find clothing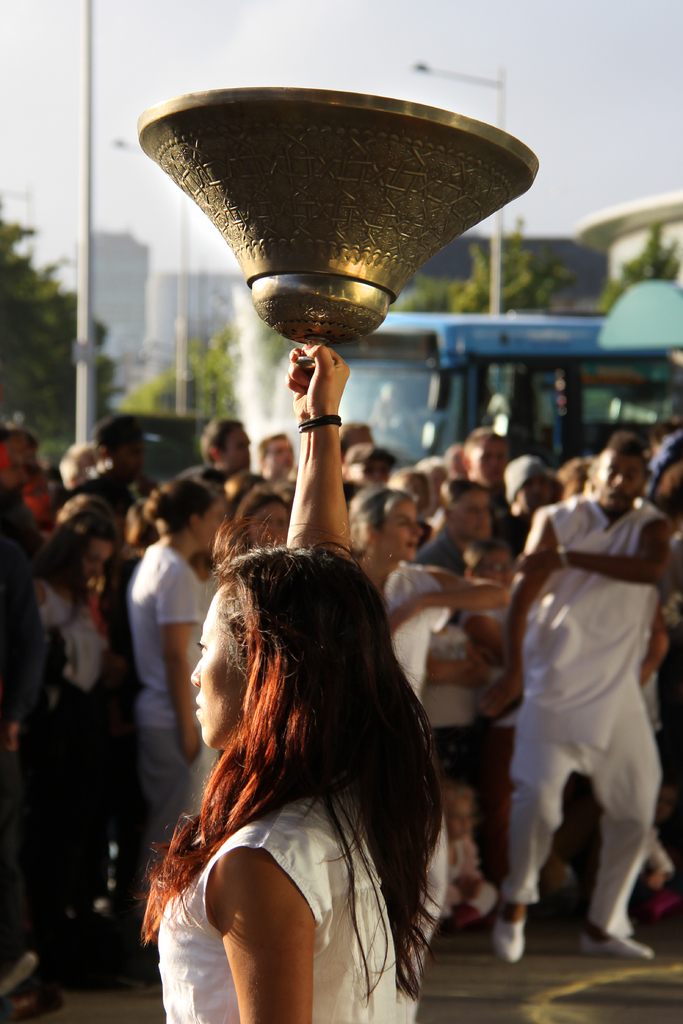
{"x1": 113, "y1": 545, "x2": 210, "y2": 865}
